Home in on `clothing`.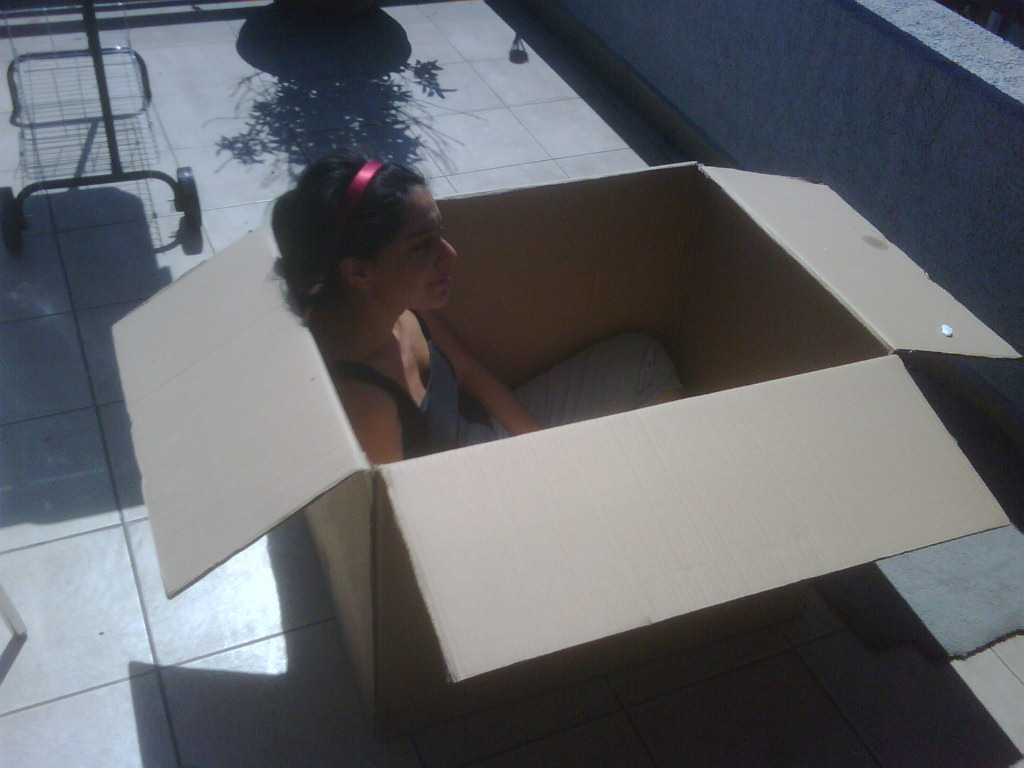
Homed in at 325:306:686:458.
